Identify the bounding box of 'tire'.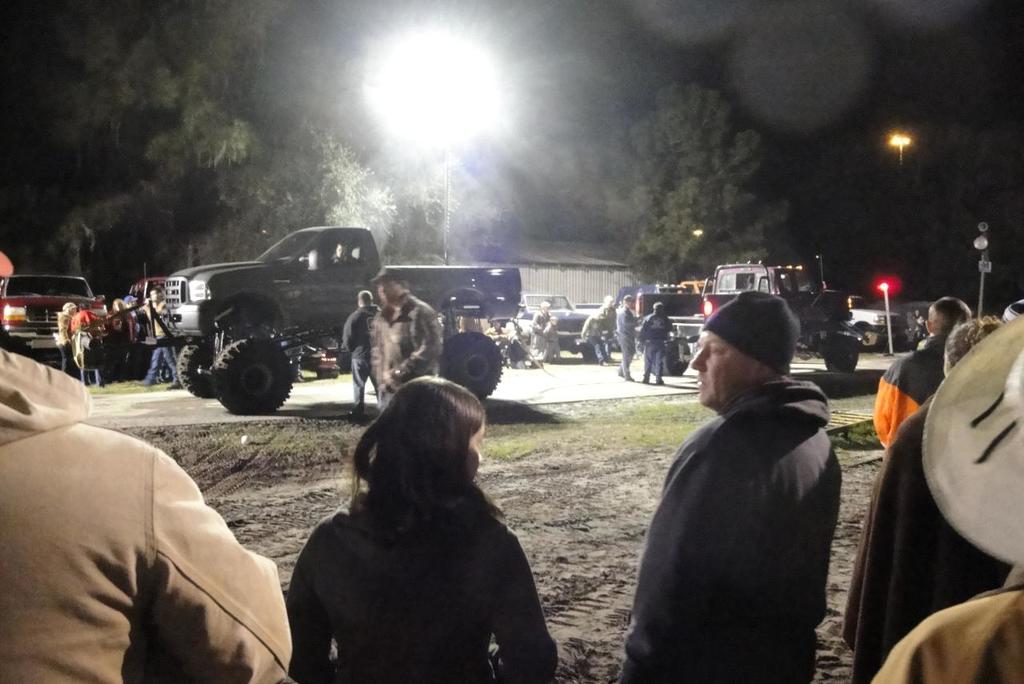
bbox=(820, 332, 852, 368).
